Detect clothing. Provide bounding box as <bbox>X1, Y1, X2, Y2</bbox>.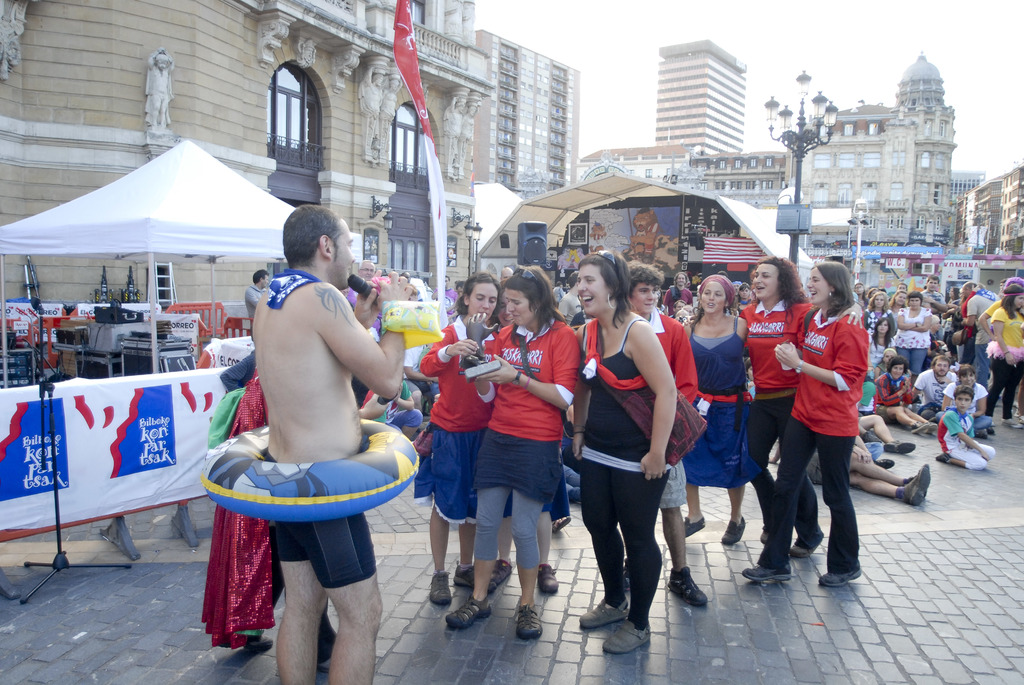
<bbox>356, 75, 381, 145</bbox>.
